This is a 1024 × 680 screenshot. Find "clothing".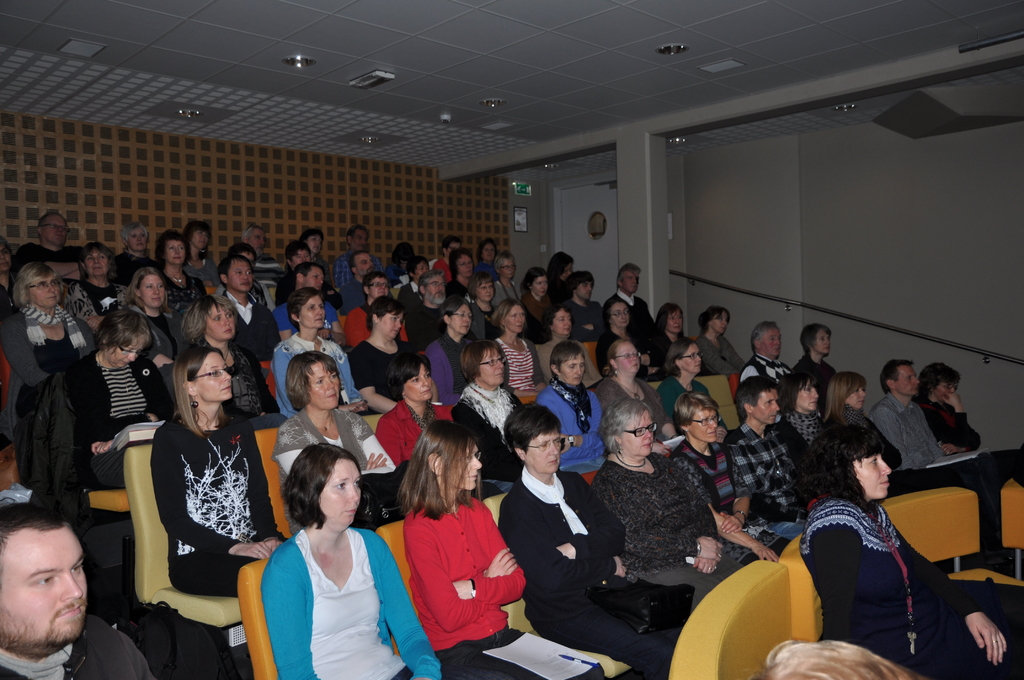
Bounding box: x1=559 y1=295 x2=607 y2=337.
